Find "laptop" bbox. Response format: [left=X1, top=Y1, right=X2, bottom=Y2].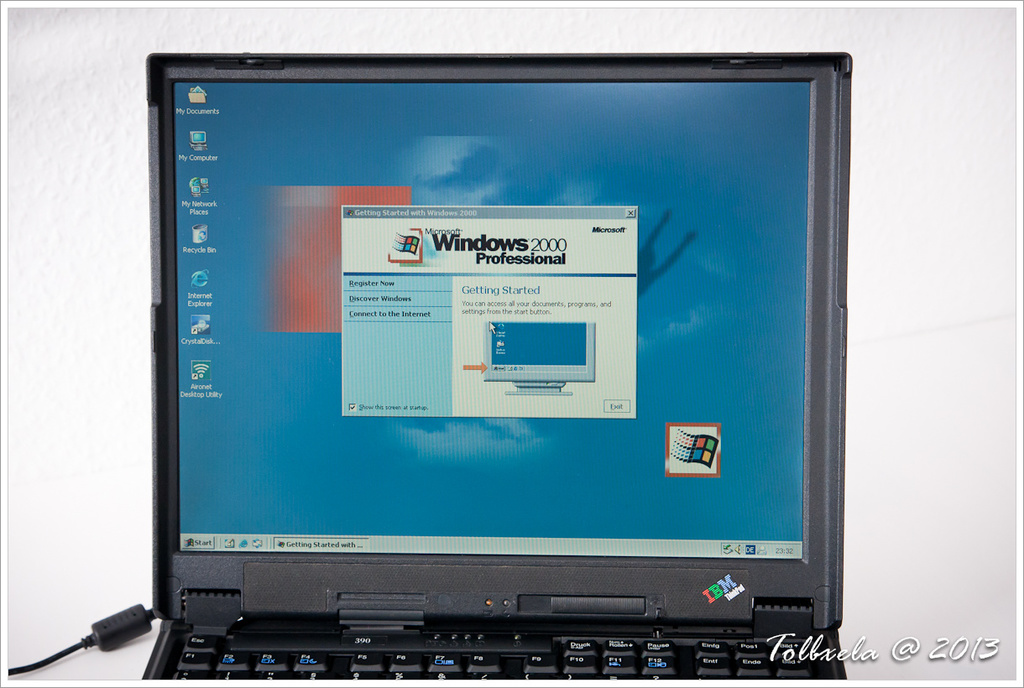
[left=149, top=48, right=854, bottom=686].
